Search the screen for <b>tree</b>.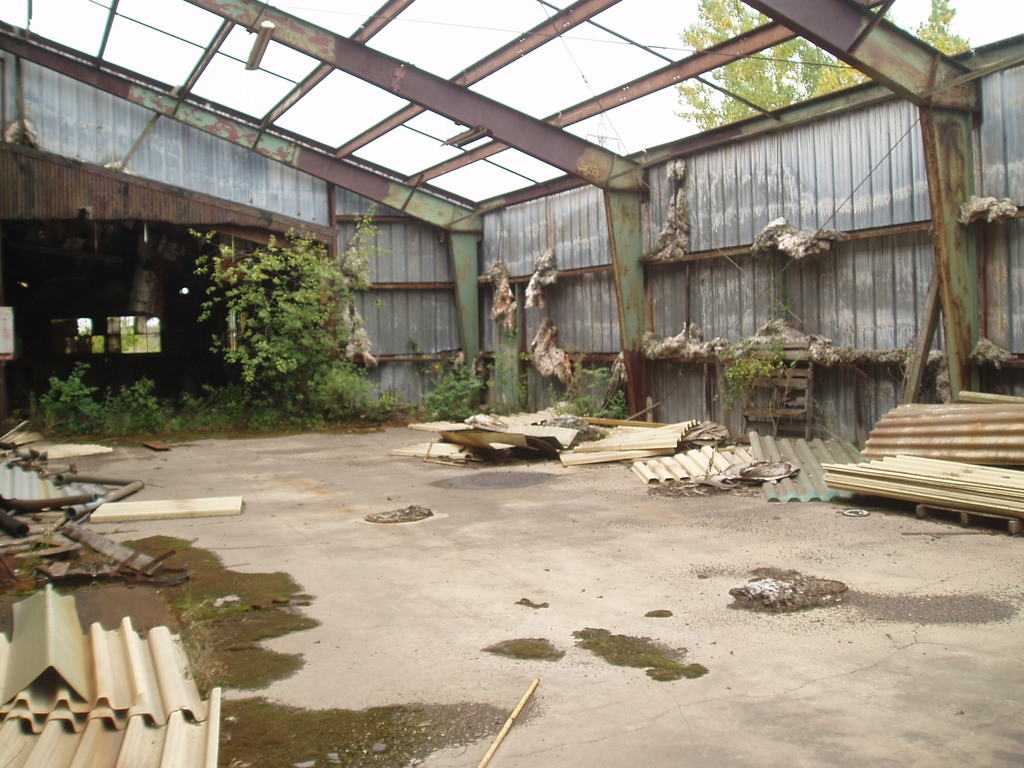
Found at bbox(189, 201, 392, 404).
